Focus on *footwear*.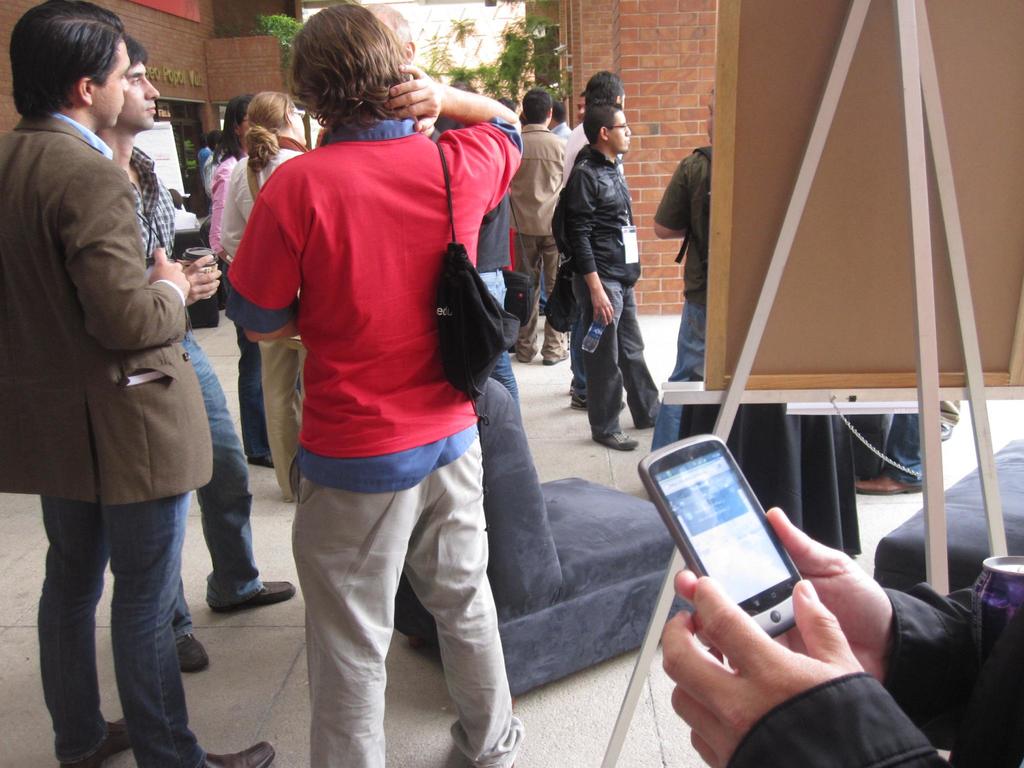
Focused at (853, 471, 924, 499).
